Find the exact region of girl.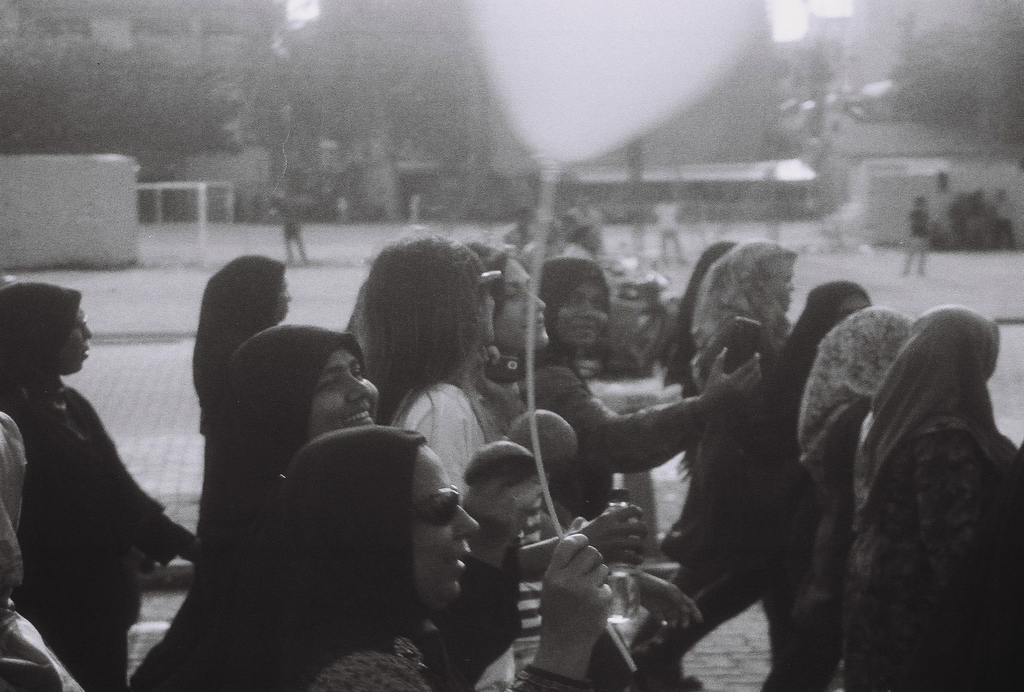
Exact region: BBox(742, 277, 872, 691).
